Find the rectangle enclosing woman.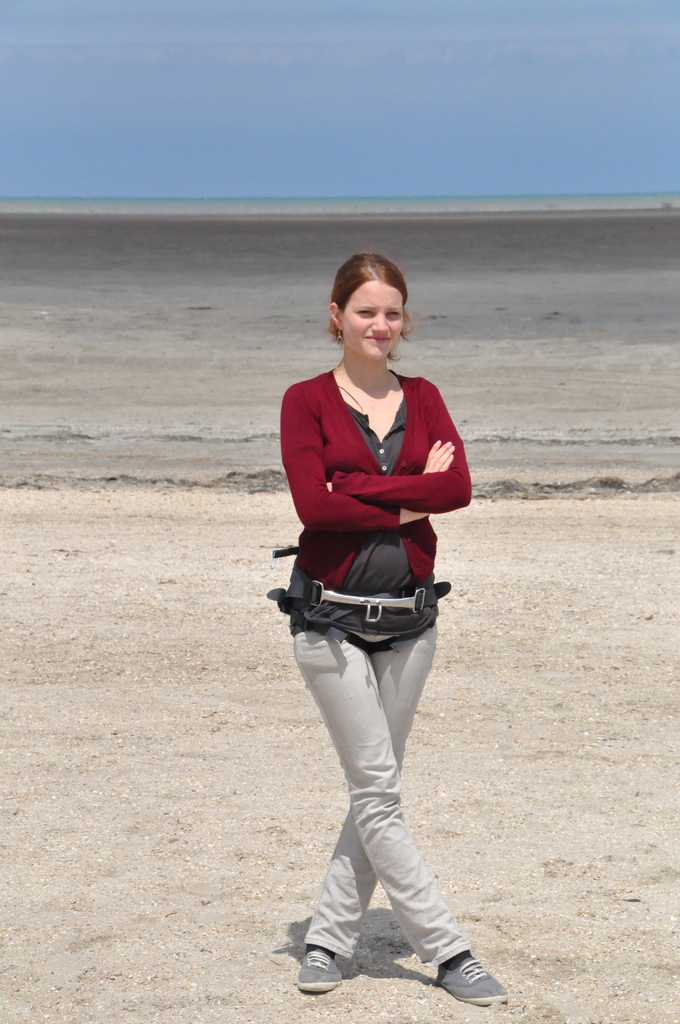
bbox=(278, 262, 503, 1001).
